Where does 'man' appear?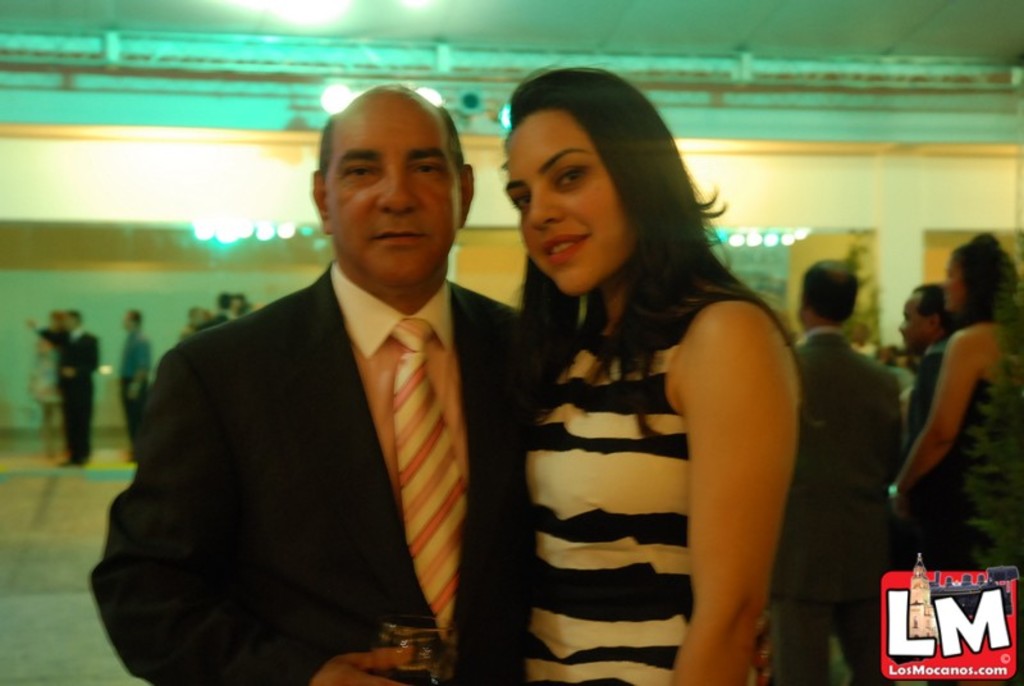
Appears at <region>769, 253, 906, 685</region>.
